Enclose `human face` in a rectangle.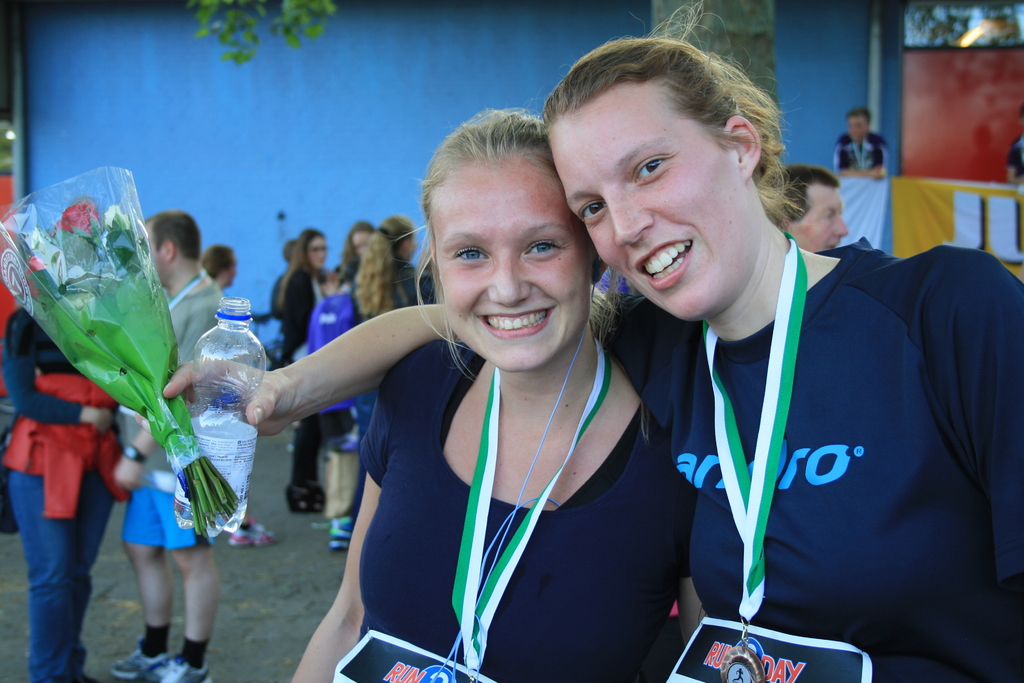
bbox=[792, 185, 846, 251].
